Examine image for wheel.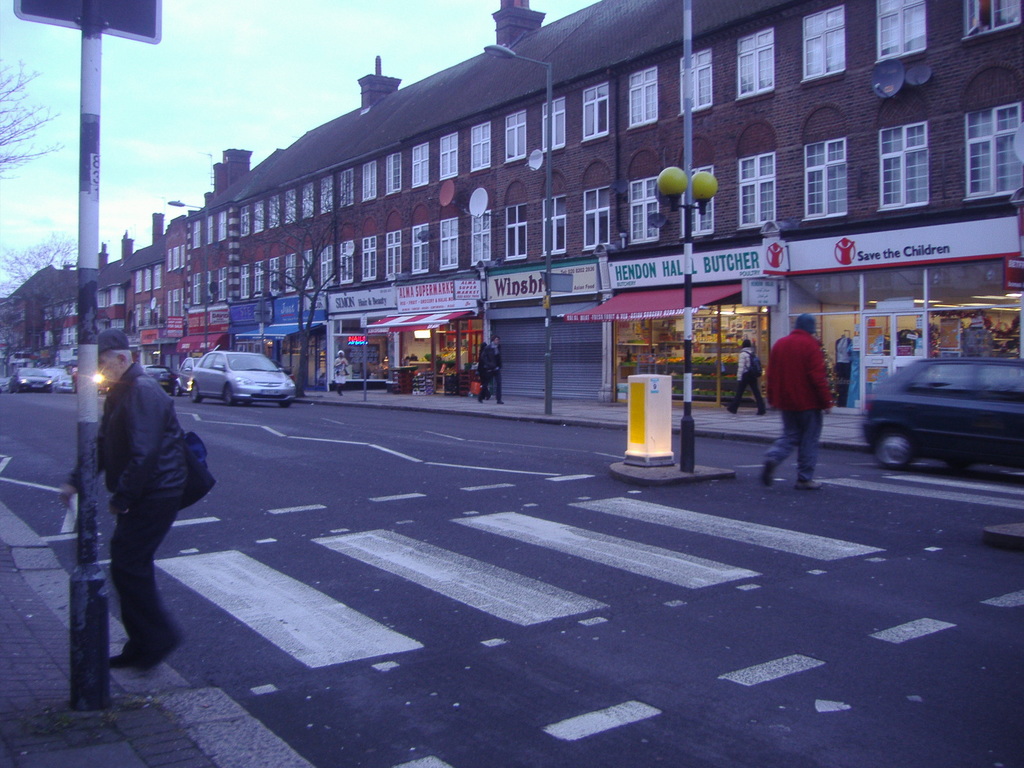
Examination result: 945:460:975:470.
